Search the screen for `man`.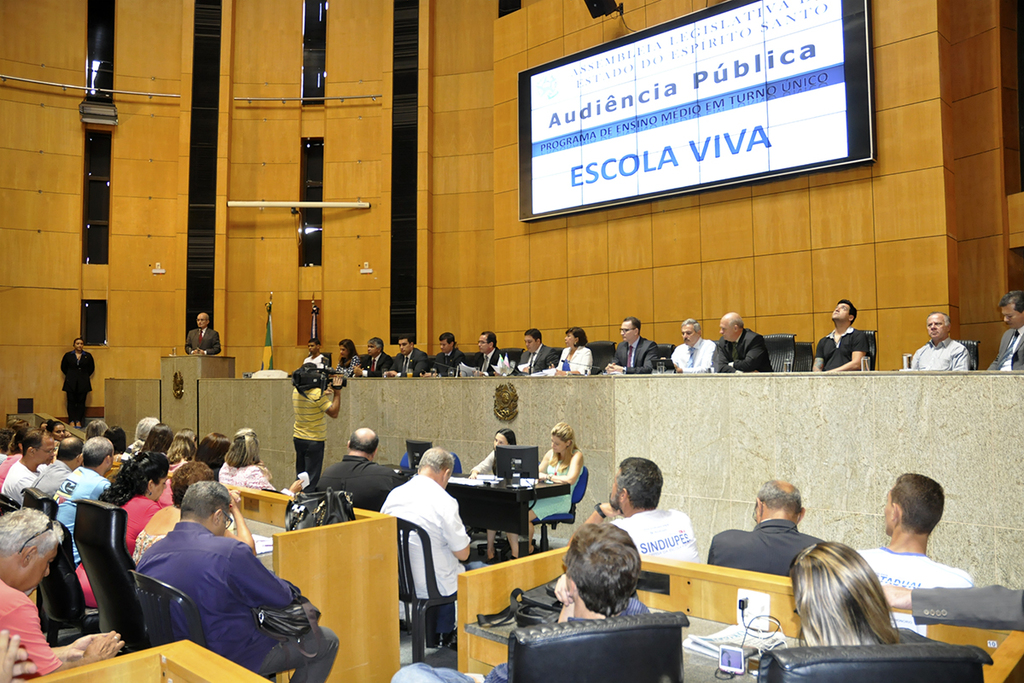
Found at Rect(300, 336, 333, 375).
